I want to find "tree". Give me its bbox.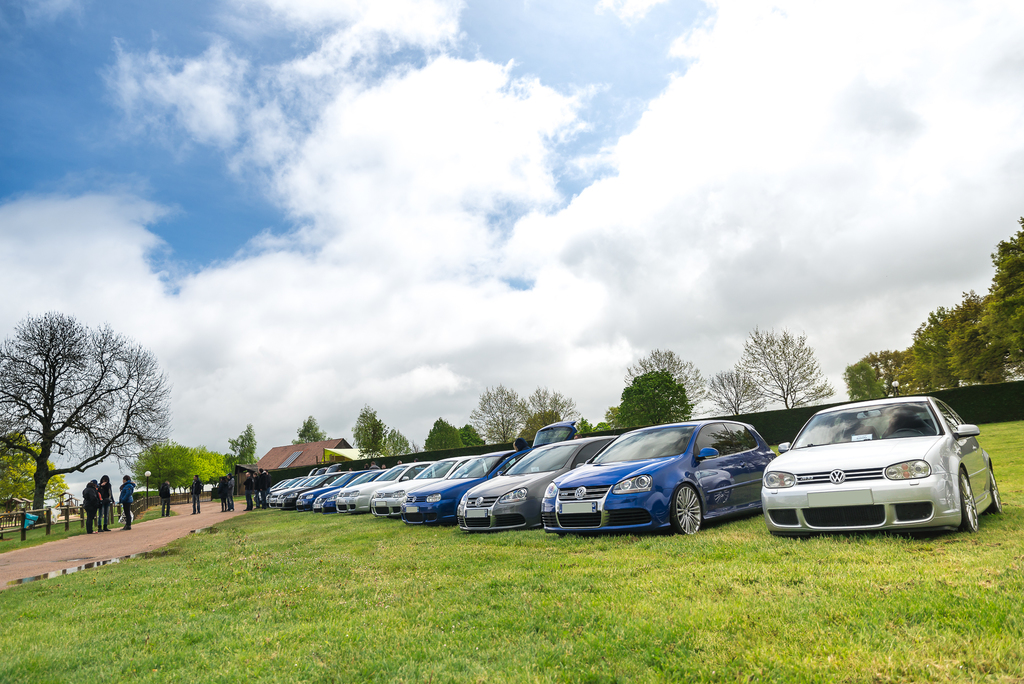
[x1=0, y1=313, x2=168, y2=509].
